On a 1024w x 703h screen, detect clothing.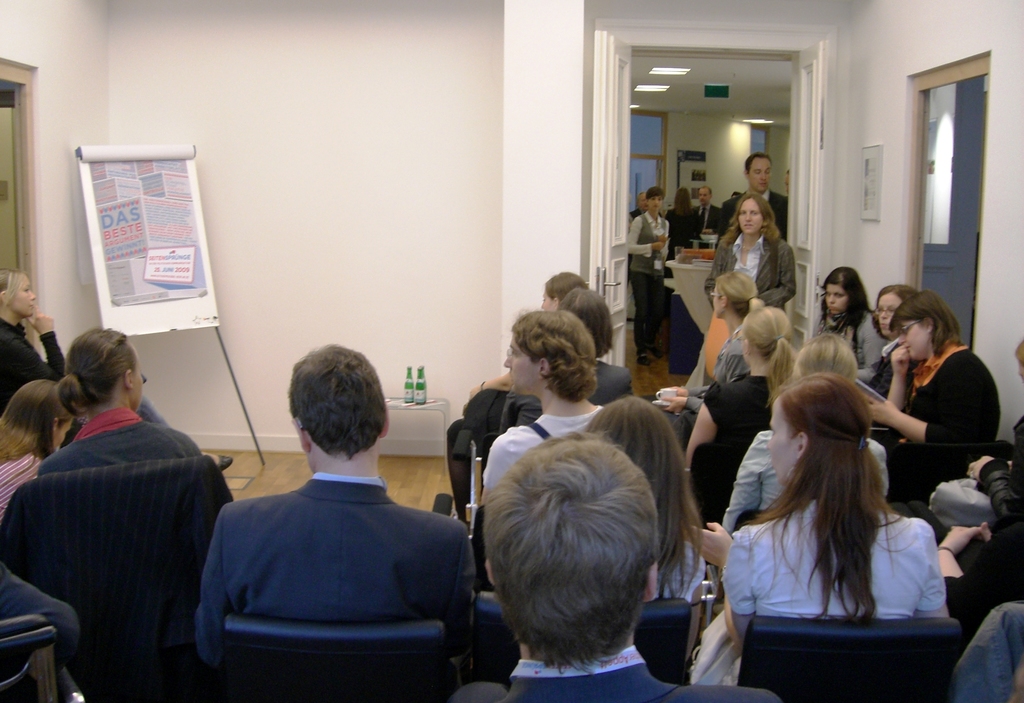
[left=881, top=338, right=1002, bottom=515].
